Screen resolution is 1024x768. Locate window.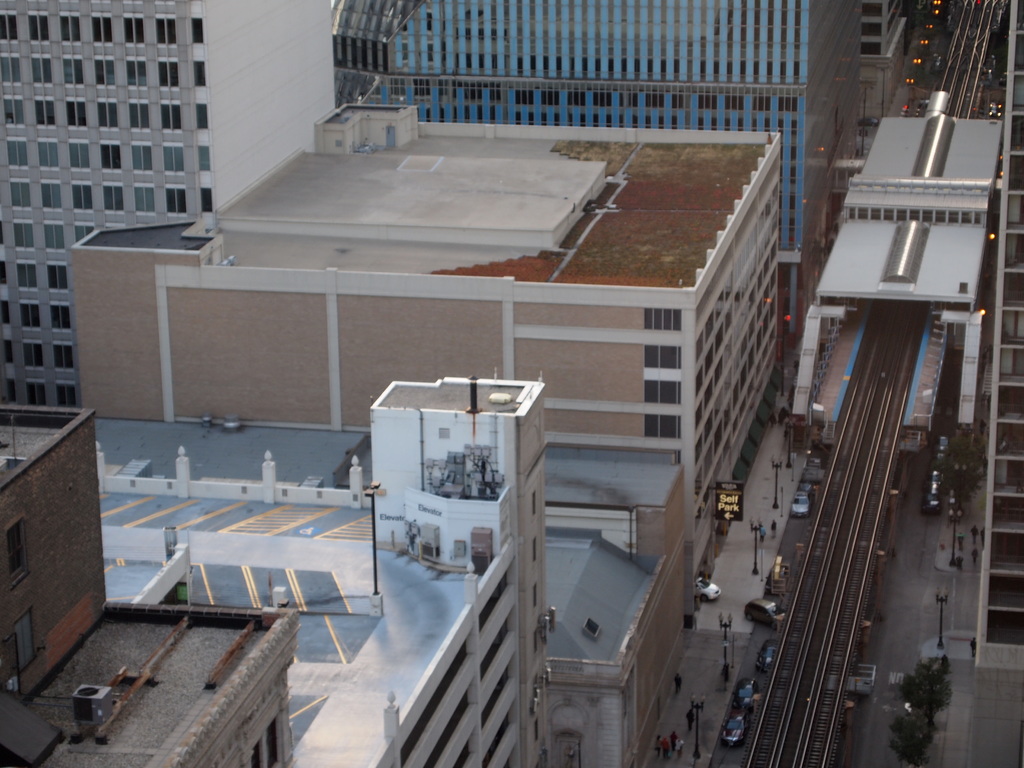
[45,265,69,294].
